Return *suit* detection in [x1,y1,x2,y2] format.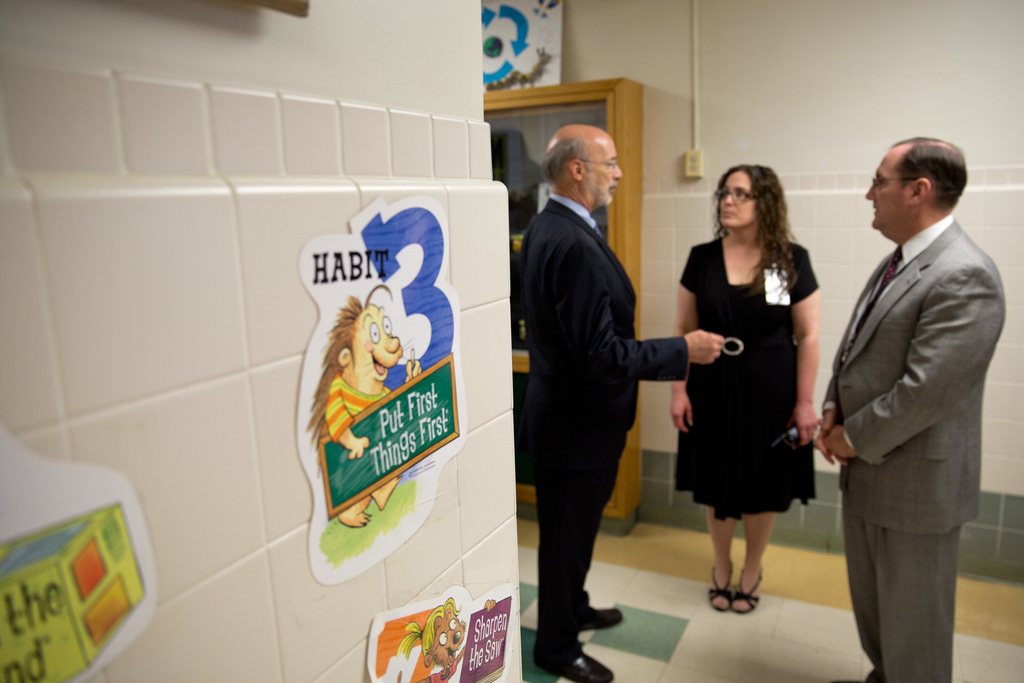
[825,193,993,681].
